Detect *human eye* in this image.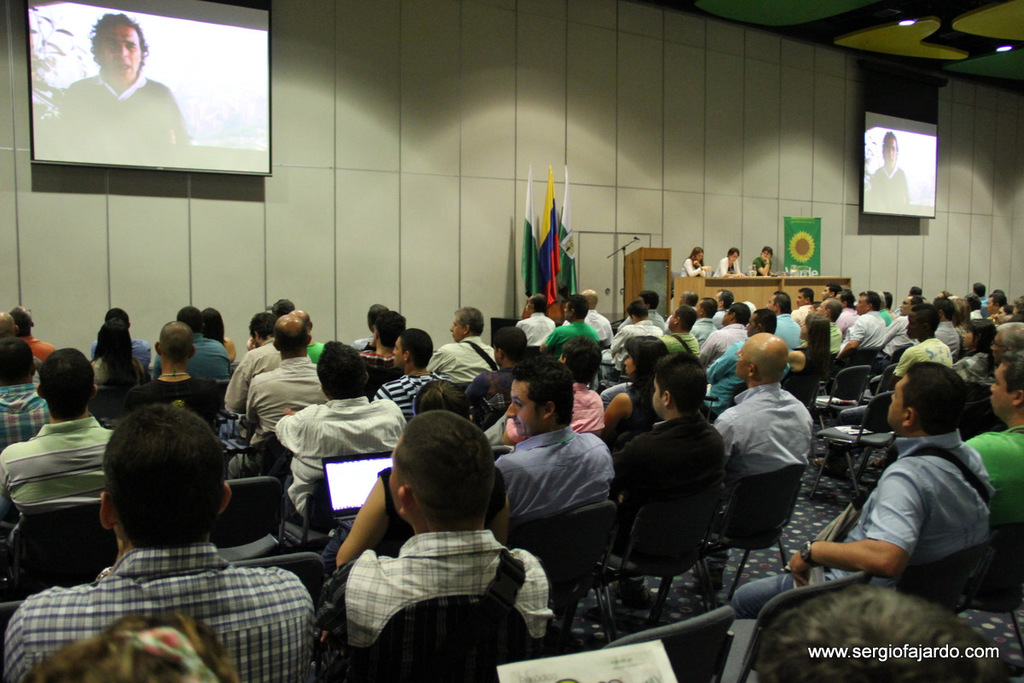
Detection: left=126, top=40, right=138, bottom=52.
